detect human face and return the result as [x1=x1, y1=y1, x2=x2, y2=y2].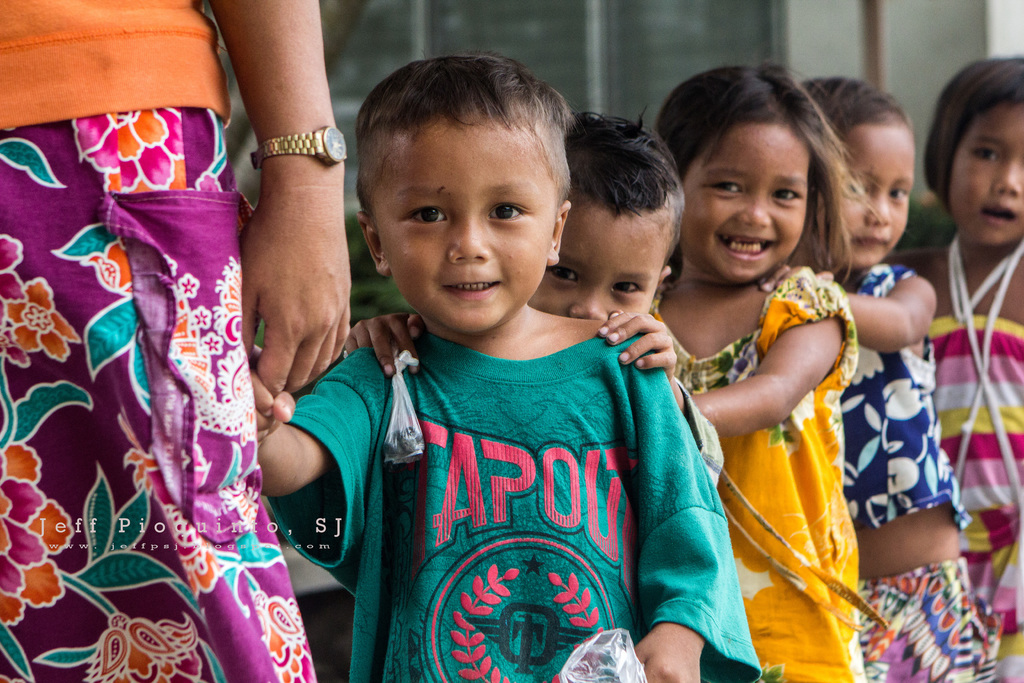
[x1=676, y1=111, x2=815, y2=296].
